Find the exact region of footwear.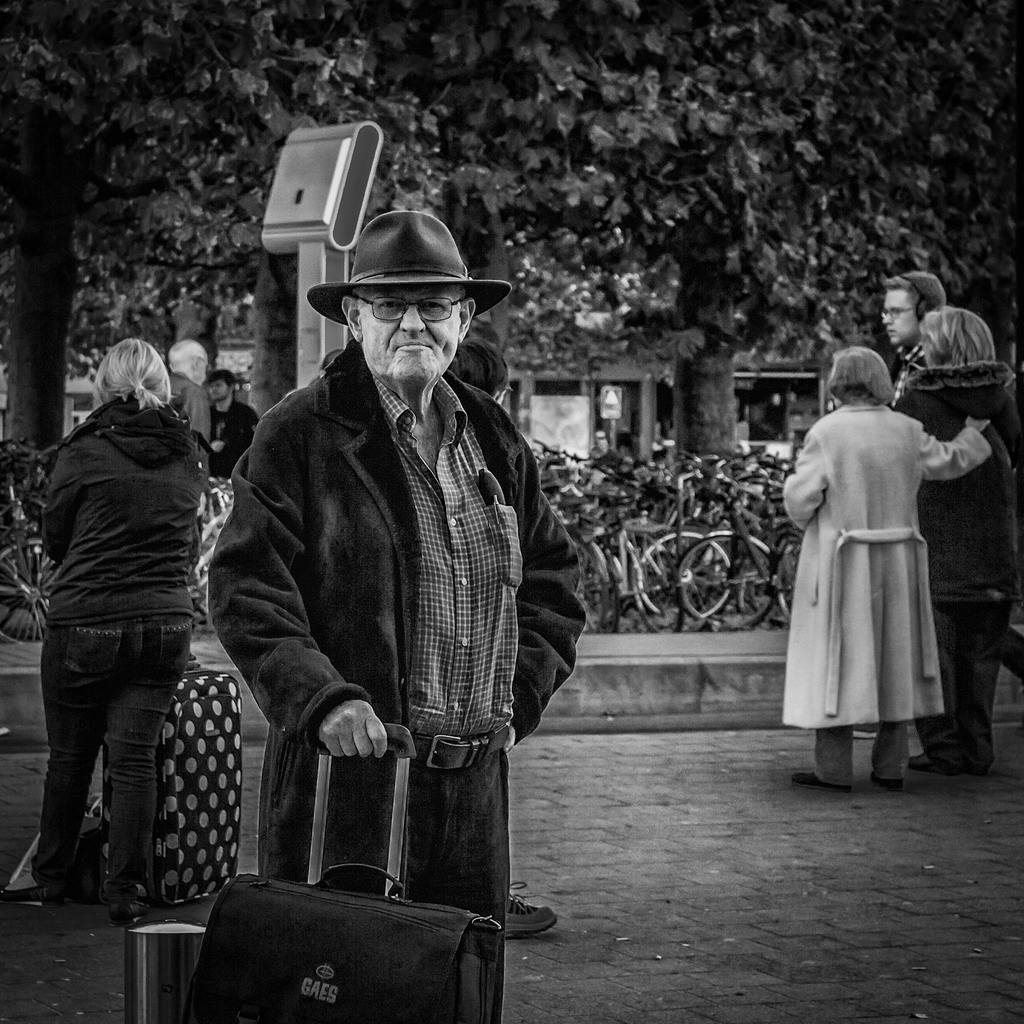
Exact region: <region>112, 893, 149, 930</region>.
